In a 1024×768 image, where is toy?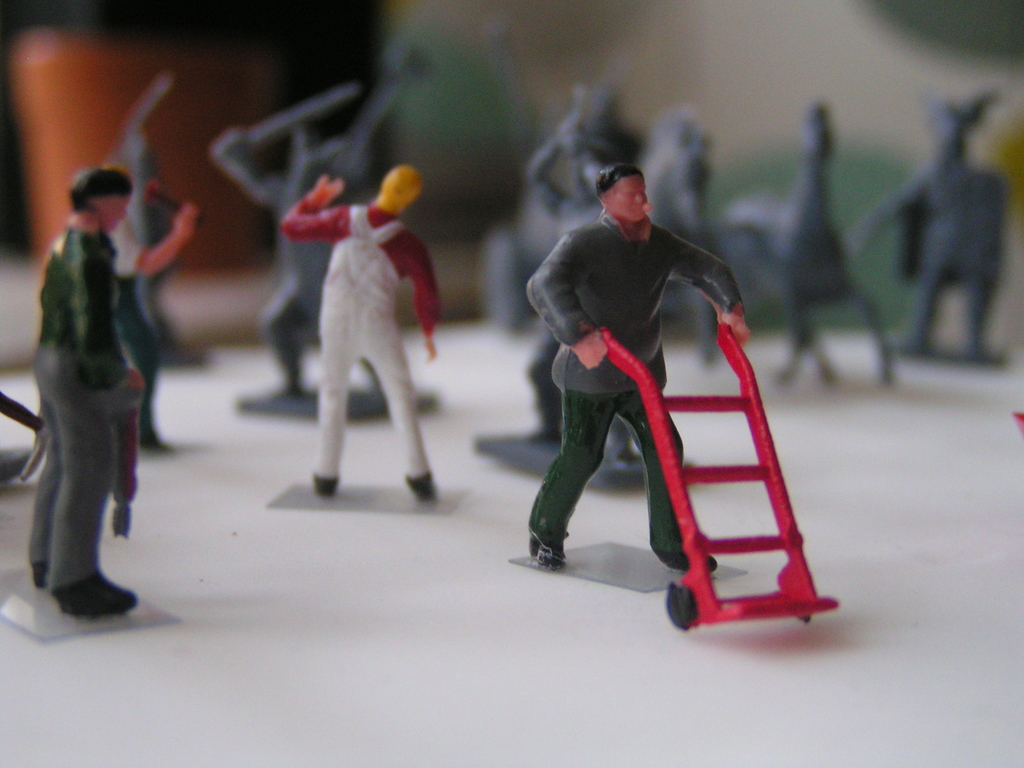
[855,97,1015,375].
